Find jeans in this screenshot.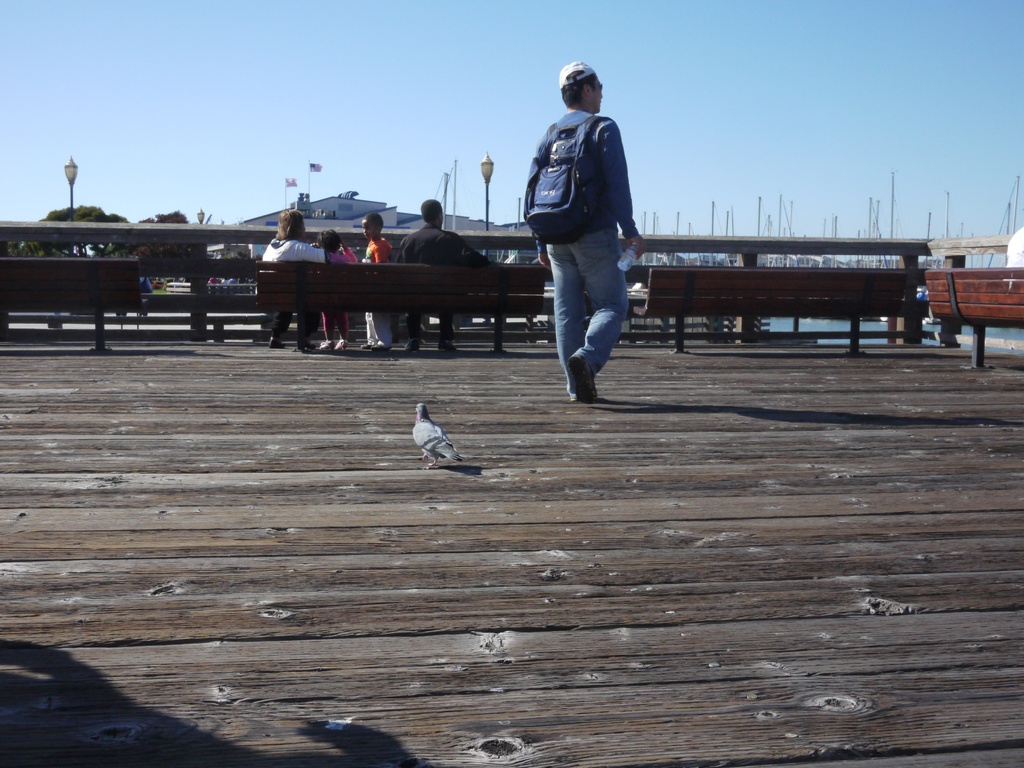
The bounding box for jeans is bbox=(548, 223, 632, 401).
